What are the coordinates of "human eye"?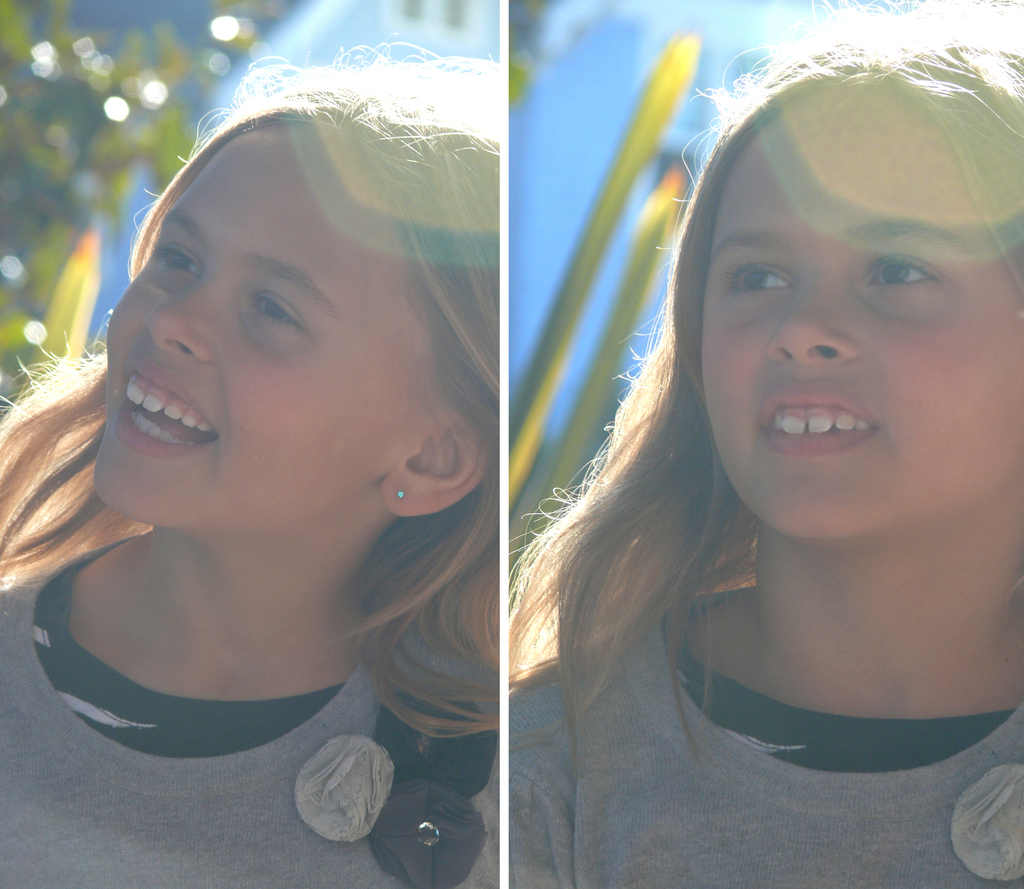
[148, 236, 201, 273].
